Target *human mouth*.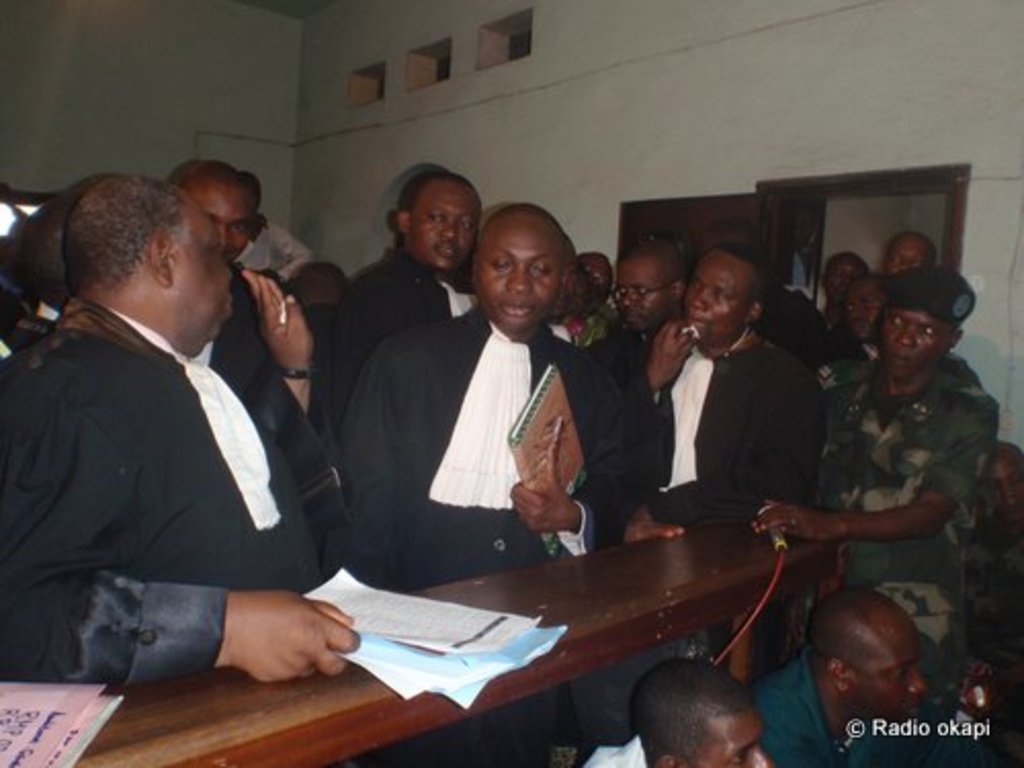
Target region: 885, 348, 913, 362.
